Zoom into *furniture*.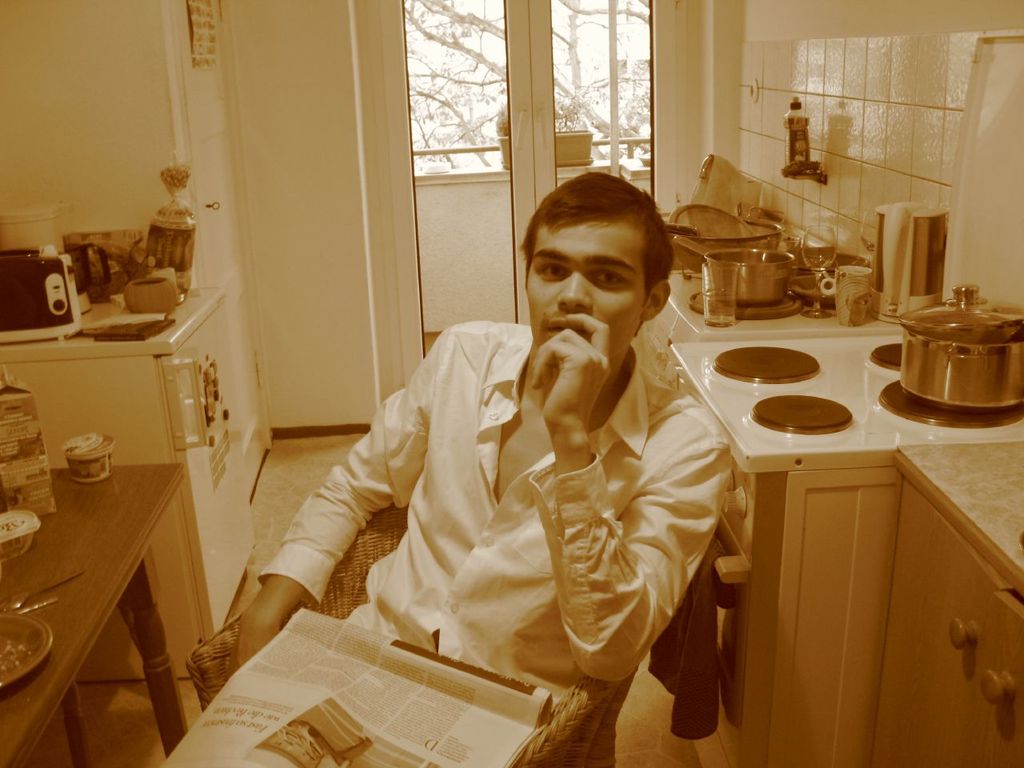
Zoom target: box=[0, 283, 259, 687].
